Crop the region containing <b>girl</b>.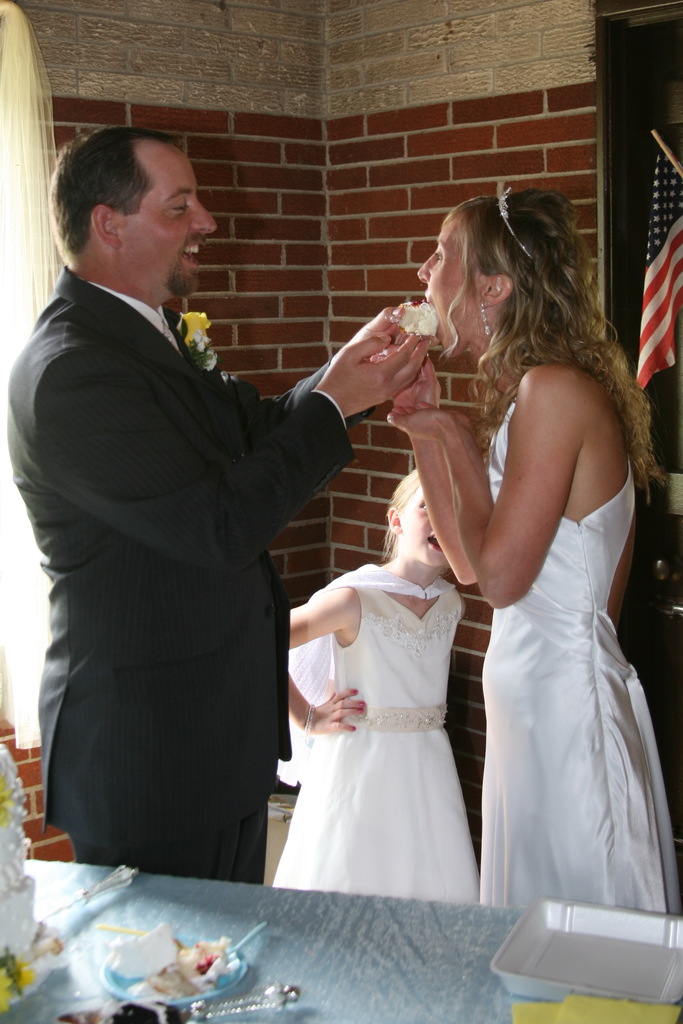
Crop region: [272,457,484,910].
